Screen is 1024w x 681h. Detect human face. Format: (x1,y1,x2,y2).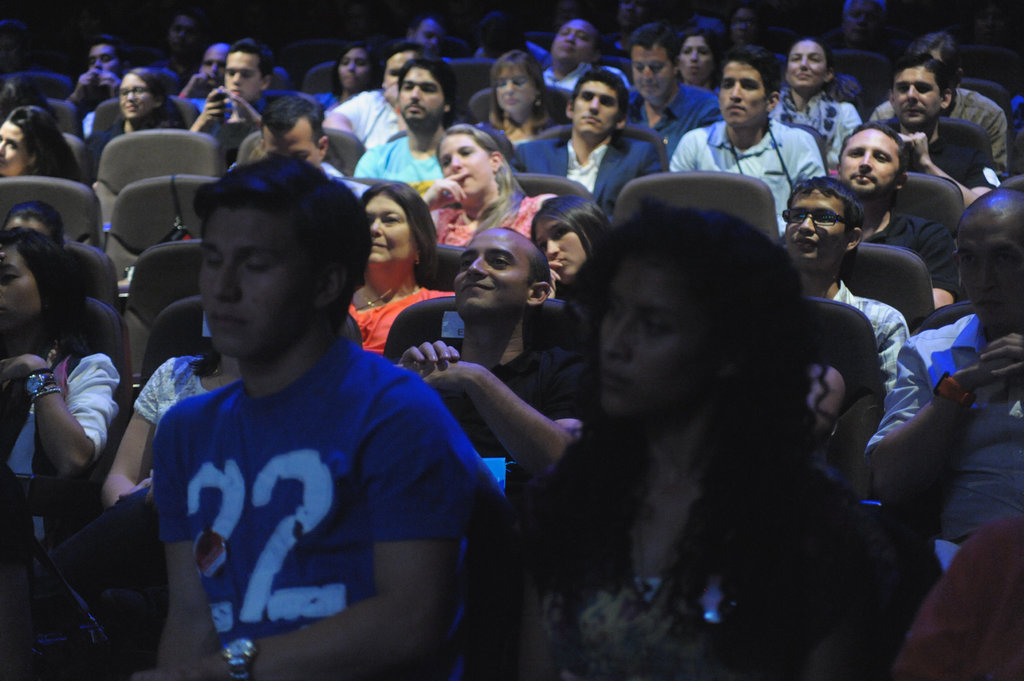
(602,257,712,415).
